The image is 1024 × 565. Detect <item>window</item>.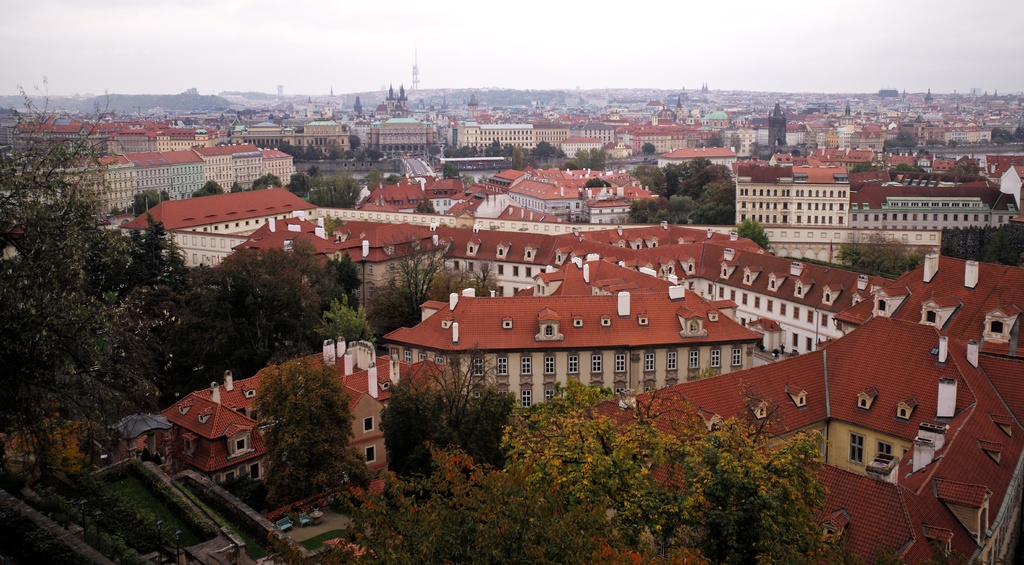
Detection: {"left": 746, "top": 273, "right": 753, "bottom": 284}.
